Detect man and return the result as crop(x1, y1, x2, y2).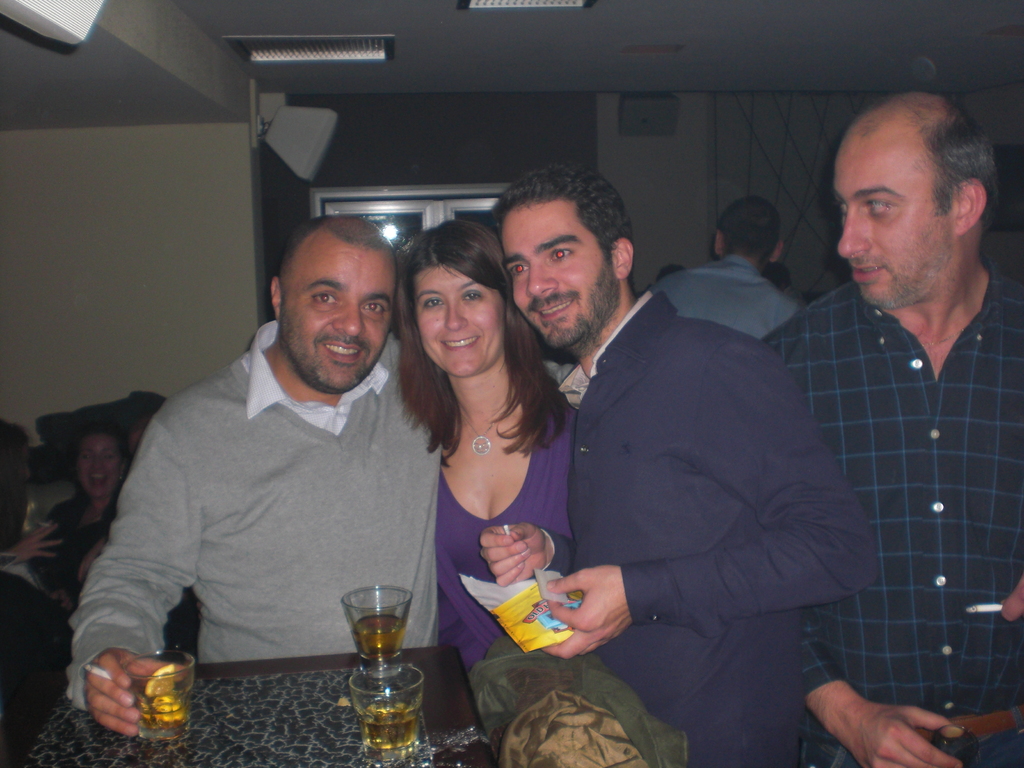
crop(52, 206, 584, 738).
